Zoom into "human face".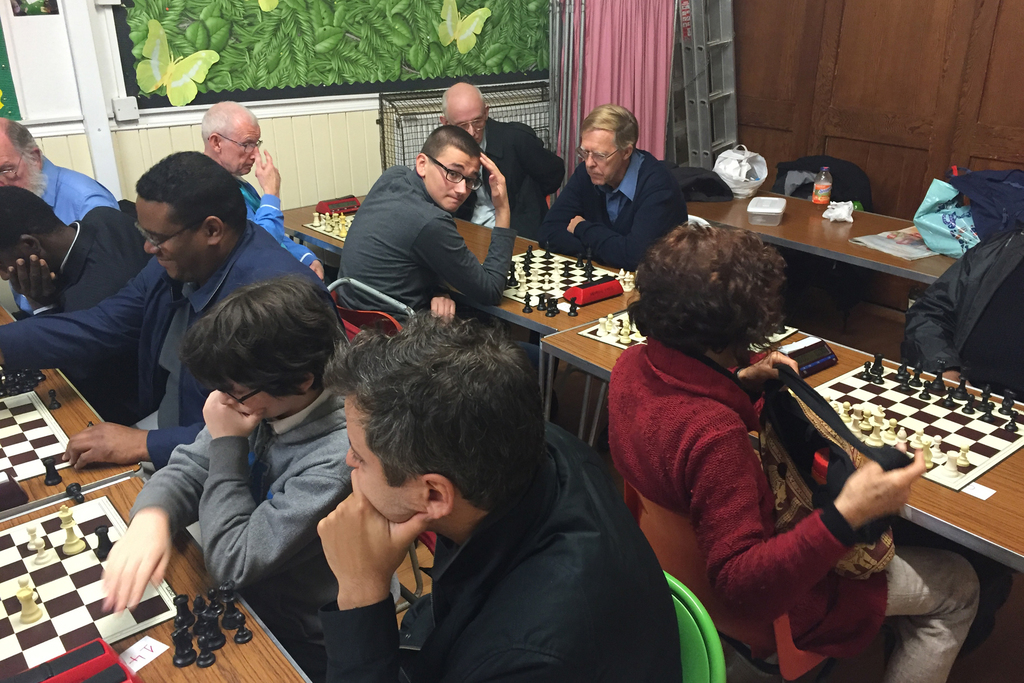
Zoom target: 220, 120, 258, 174.
